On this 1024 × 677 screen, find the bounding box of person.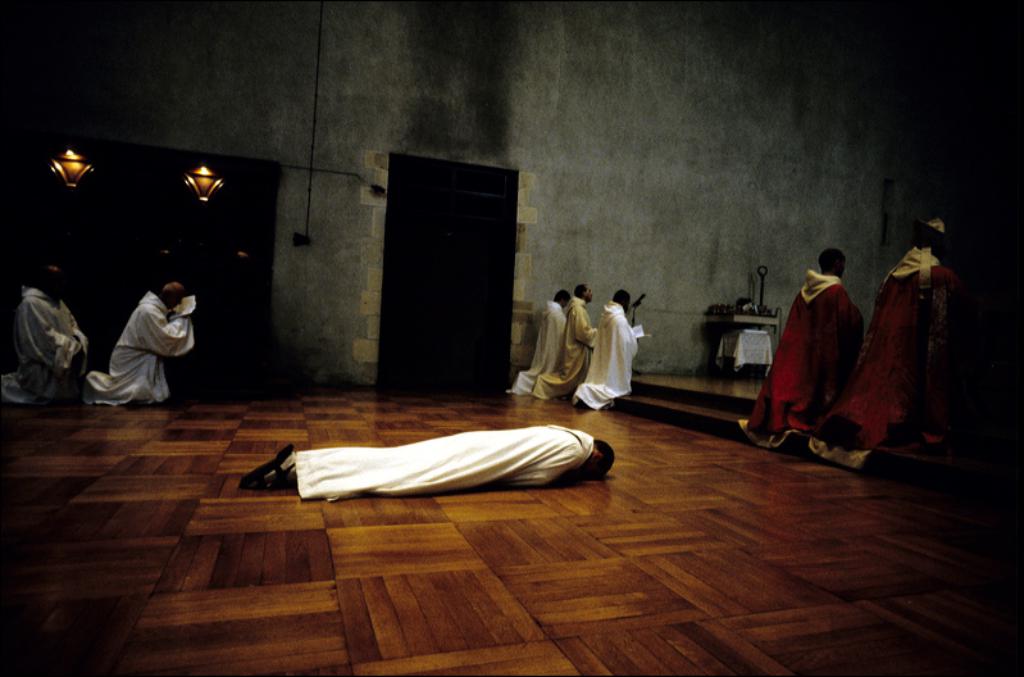
Bounding box: crop(570, 287, 638, 414).
